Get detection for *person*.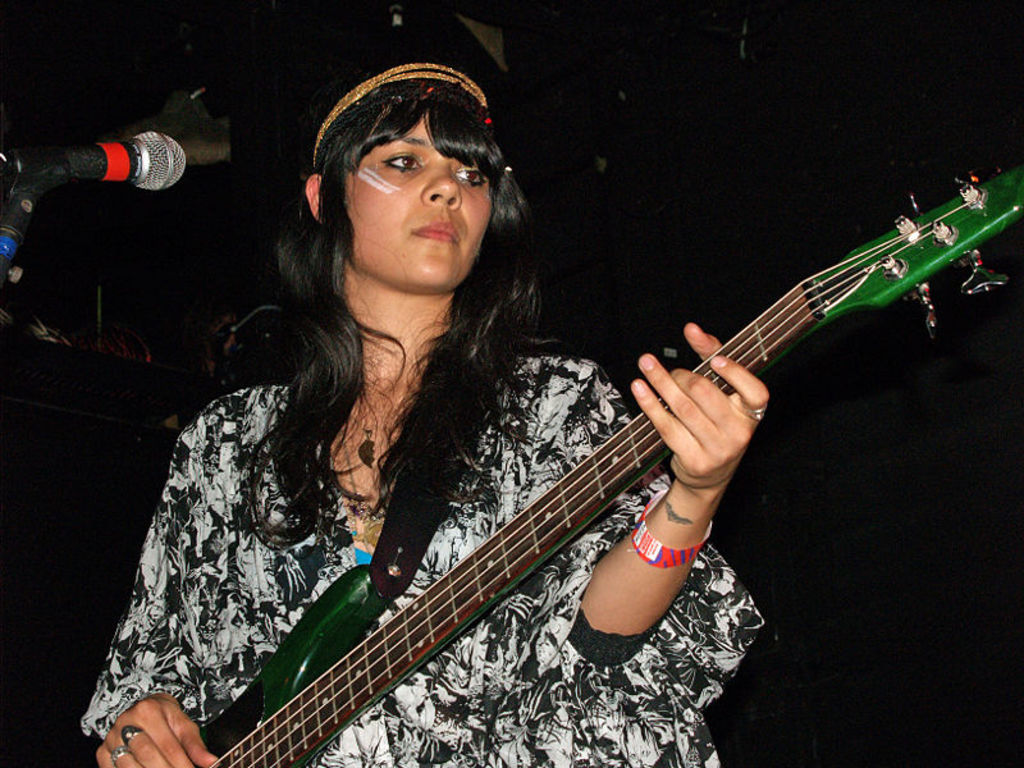
Detection: locate(78, 58, 771, 767).
